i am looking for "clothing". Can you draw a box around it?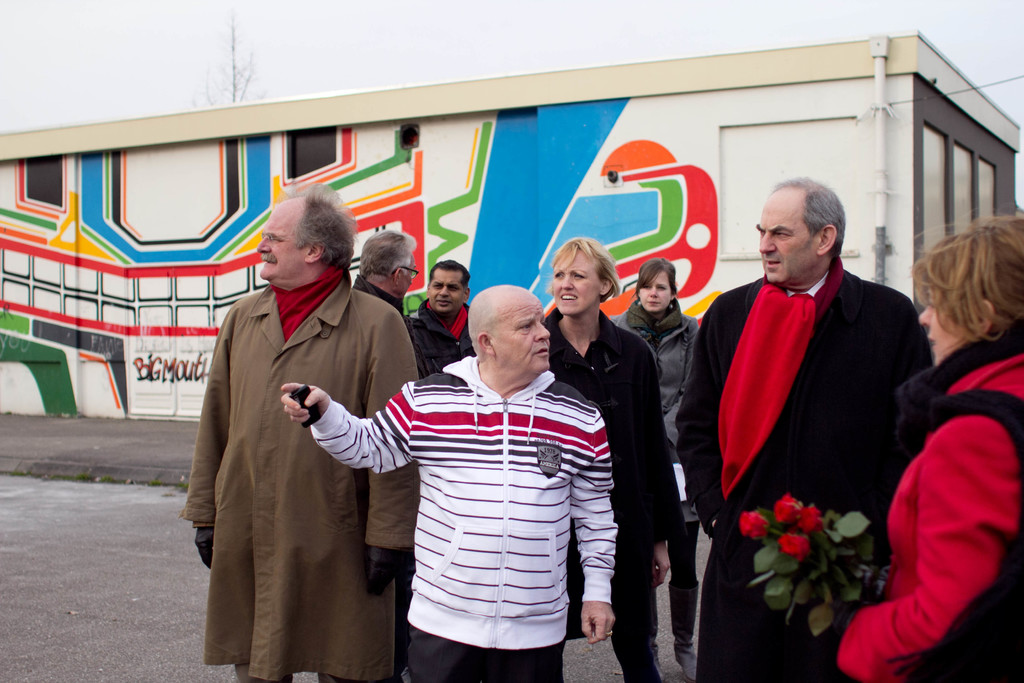
Sure, the bounding box is 356/274/438/379.
